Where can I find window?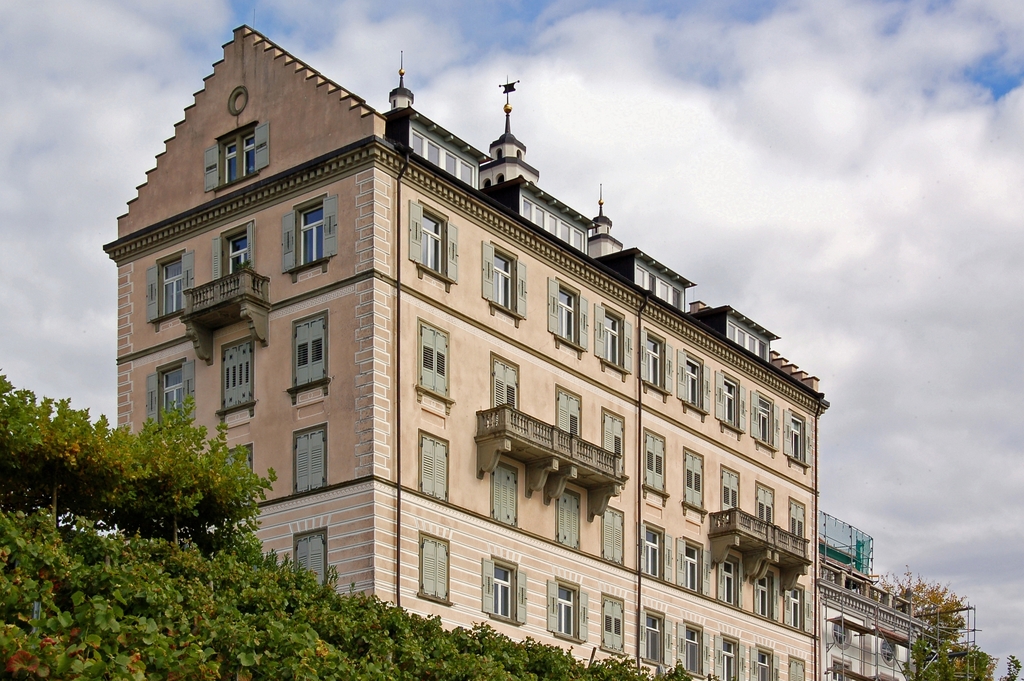
You can find it at left=641, top=427, right=669, bottom=500.
